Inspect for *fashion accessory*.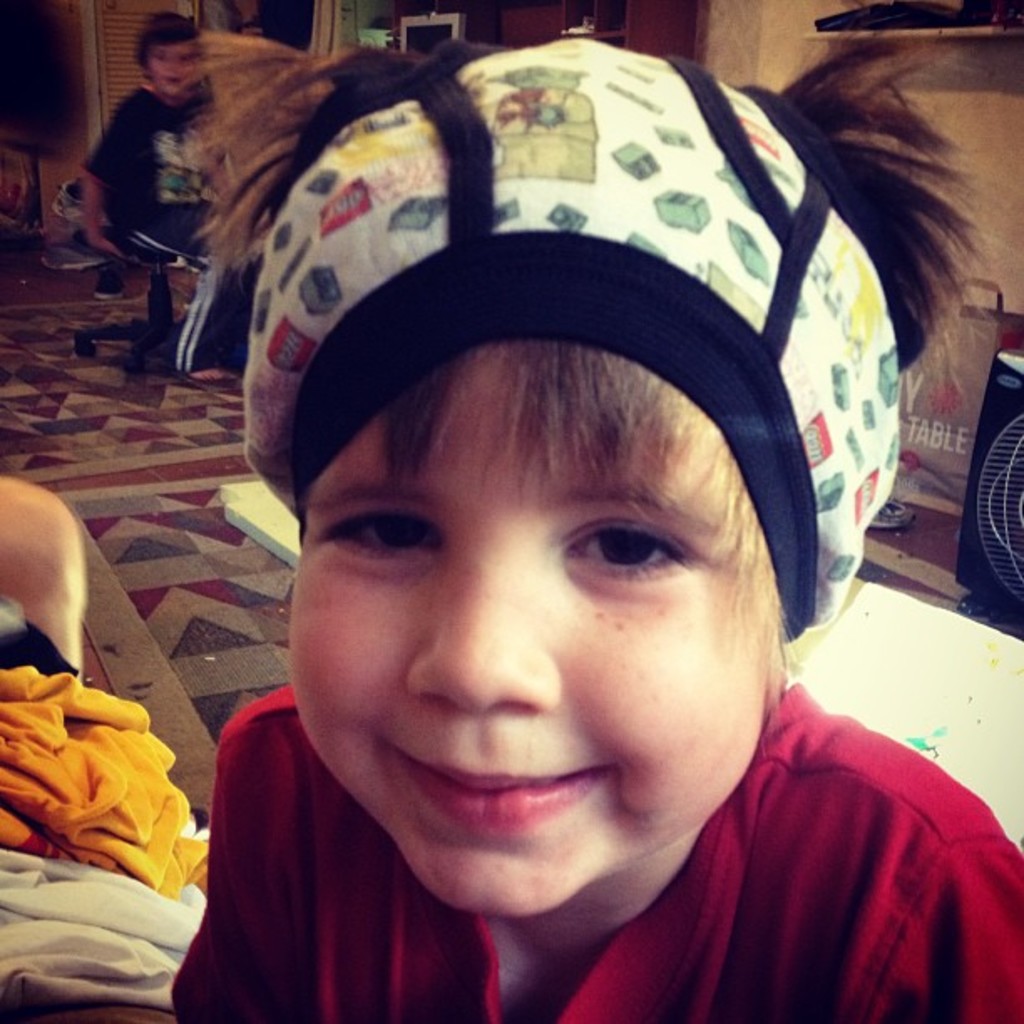
Inspection: bbox(241, 32, 907, 643).
